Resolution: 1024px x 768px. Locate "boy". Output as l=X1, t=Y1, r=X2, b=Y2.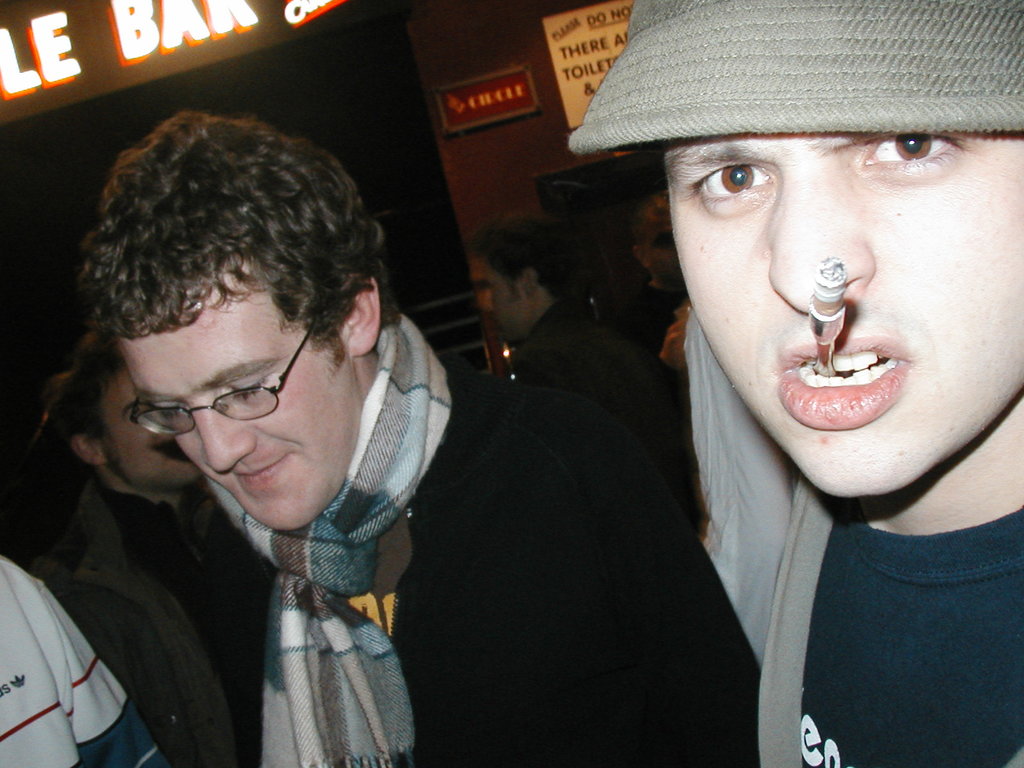
l=482, t=8, r=1023, b=748.
